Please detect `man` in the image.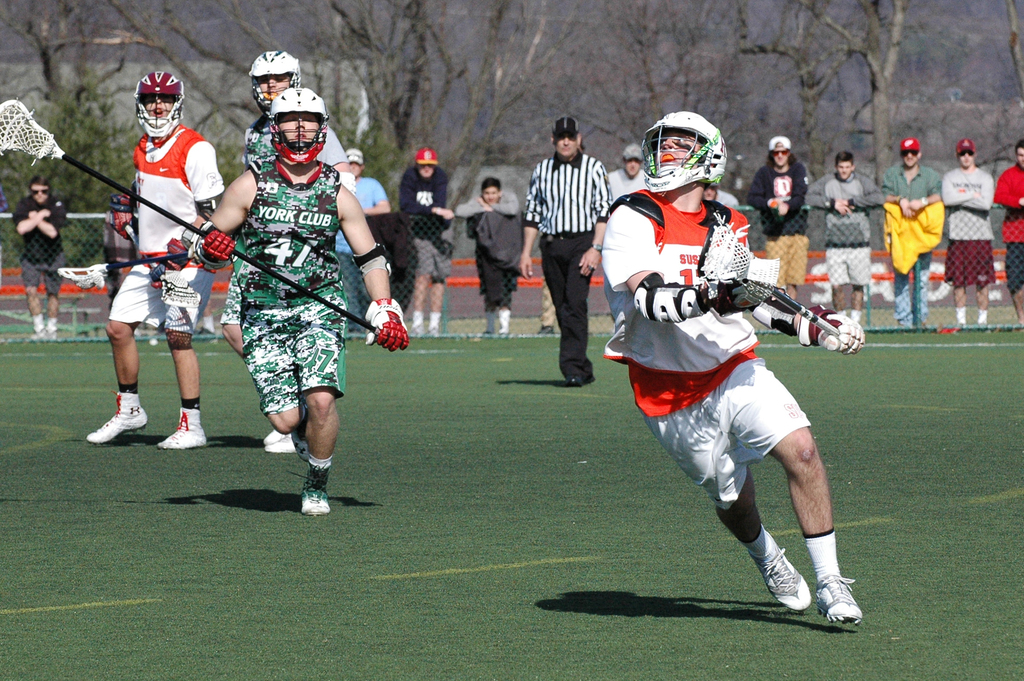
bbox=[531, 126, 614, 392].
